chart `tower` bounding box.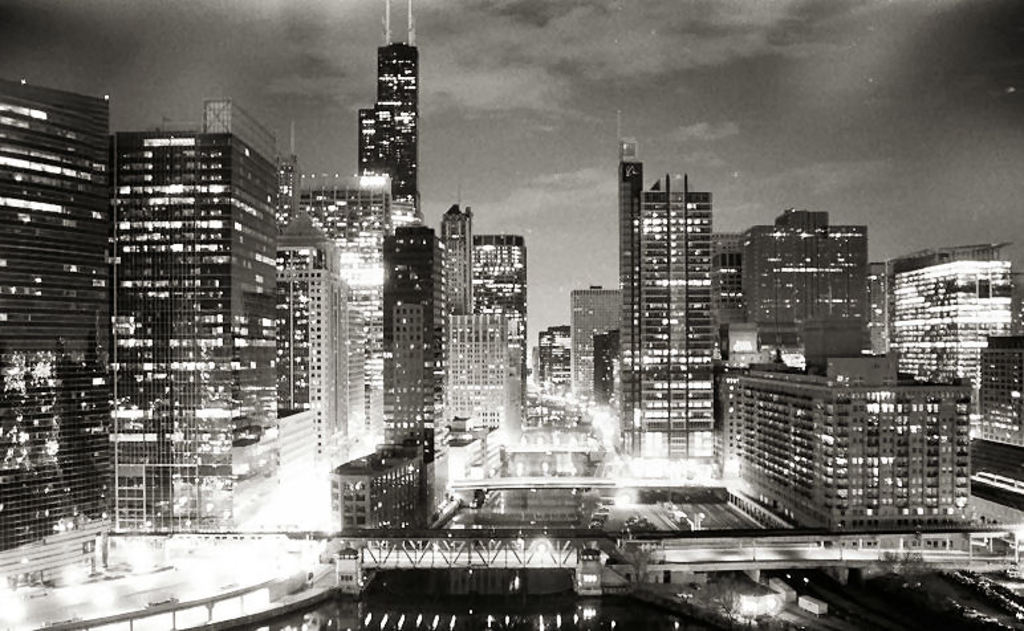
Charted: box=[614, 107, 650, 449].
